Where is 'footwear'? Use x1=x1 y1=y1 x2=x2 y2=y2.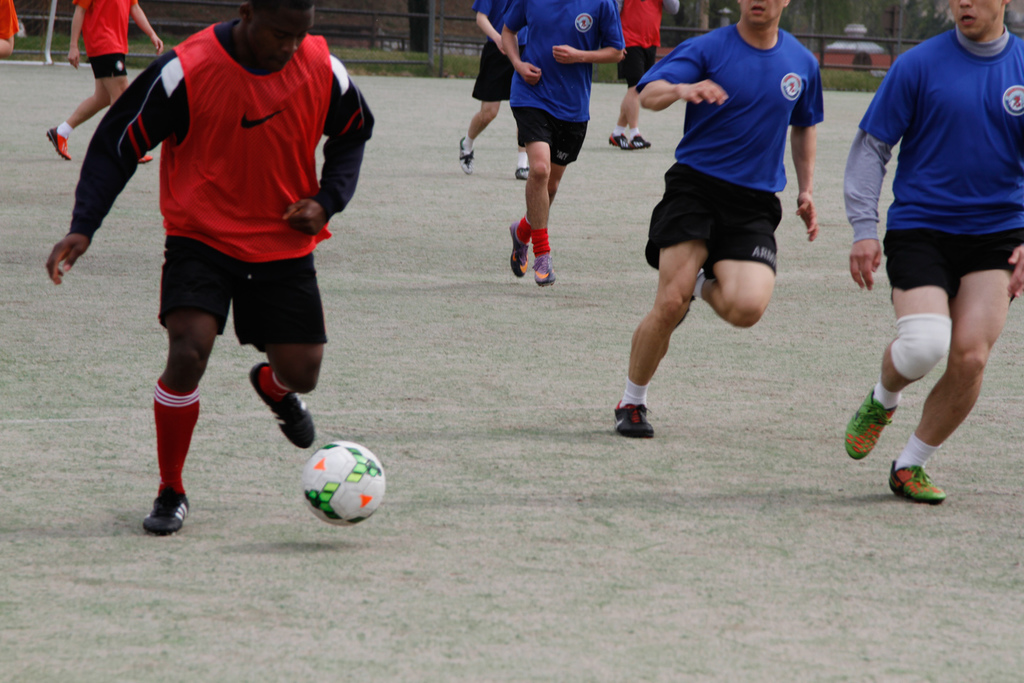
x1=514 y1=161 x2=530 y2=181.
